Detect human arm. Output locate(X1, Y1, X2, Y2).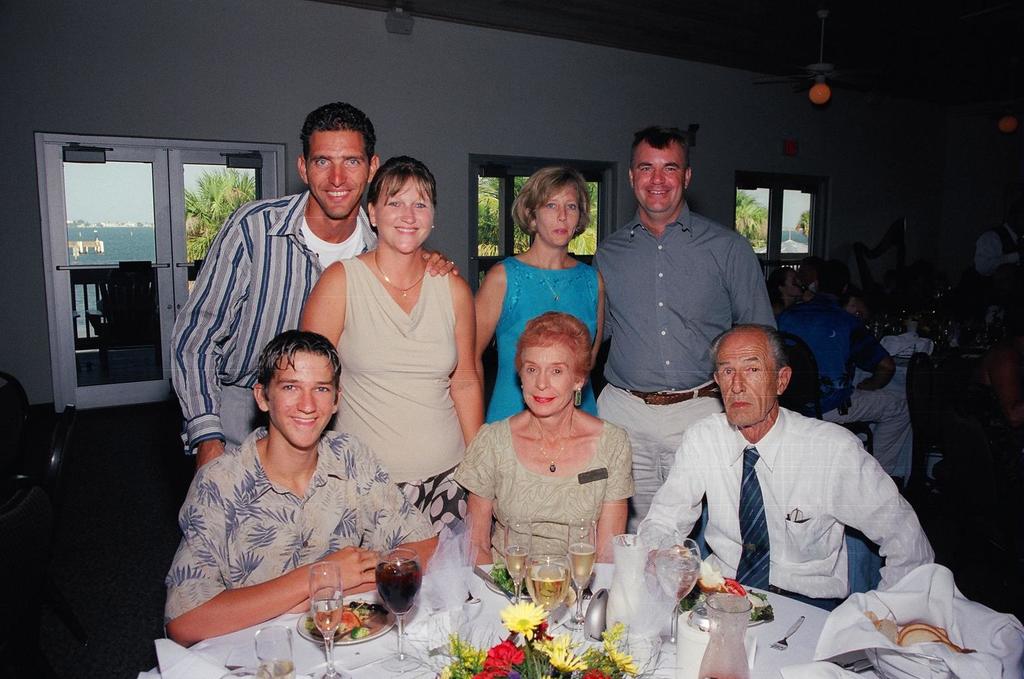
locate(719, 239, 775, 328).
